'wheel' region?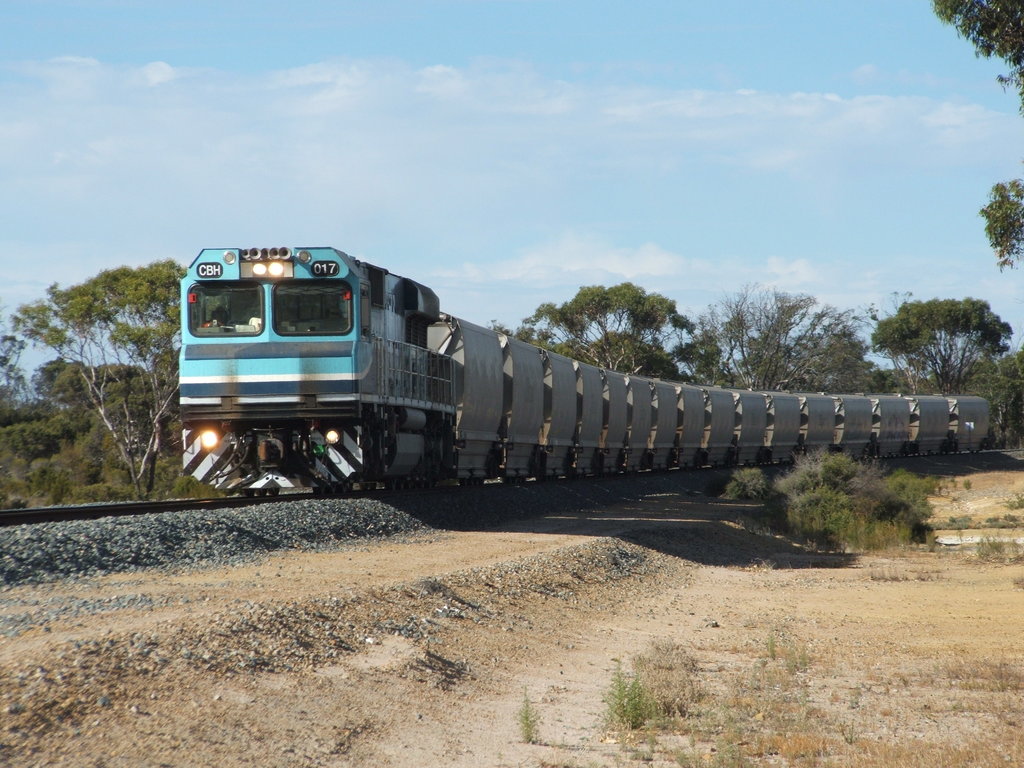
x1=268, y1=488, x2=279, y2=497
